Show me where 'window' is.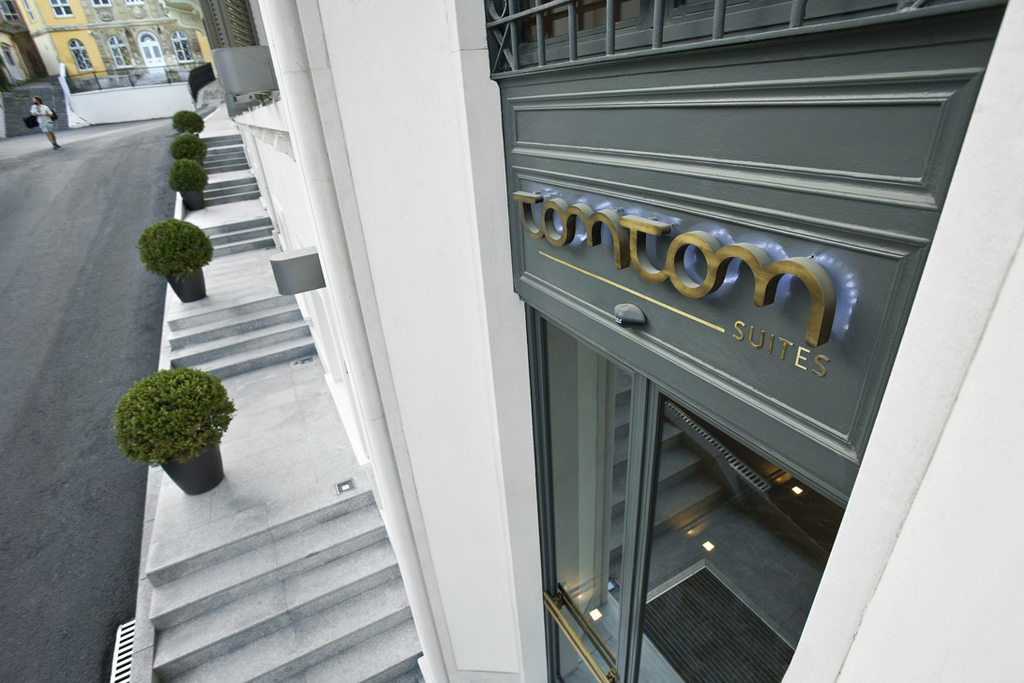
'window' is at [69,35,89,70].
